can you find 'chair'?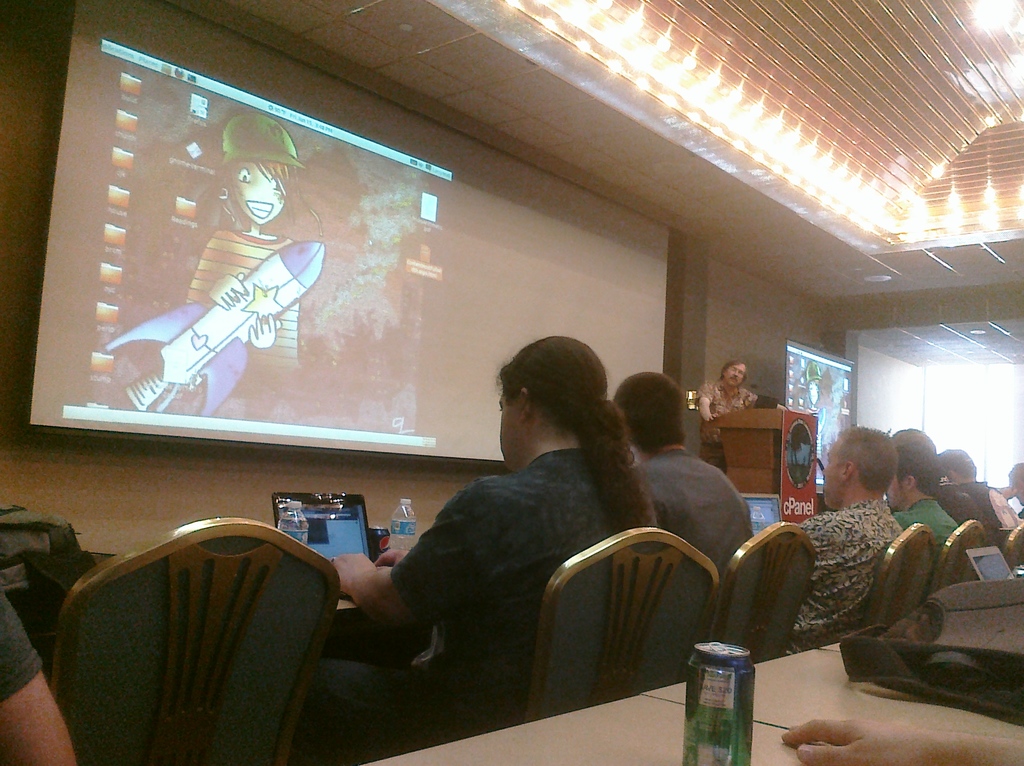
Yes, bounding box: <box>838,523,940,641</box>.
